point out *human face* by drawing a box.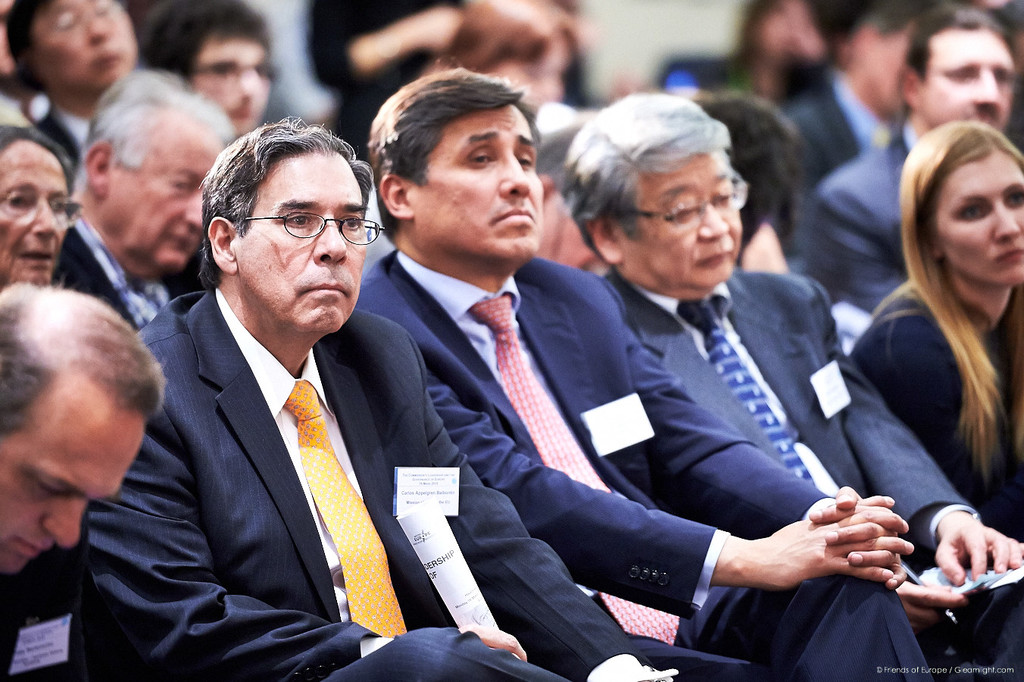
rect(931, 150, 1023, 286).
